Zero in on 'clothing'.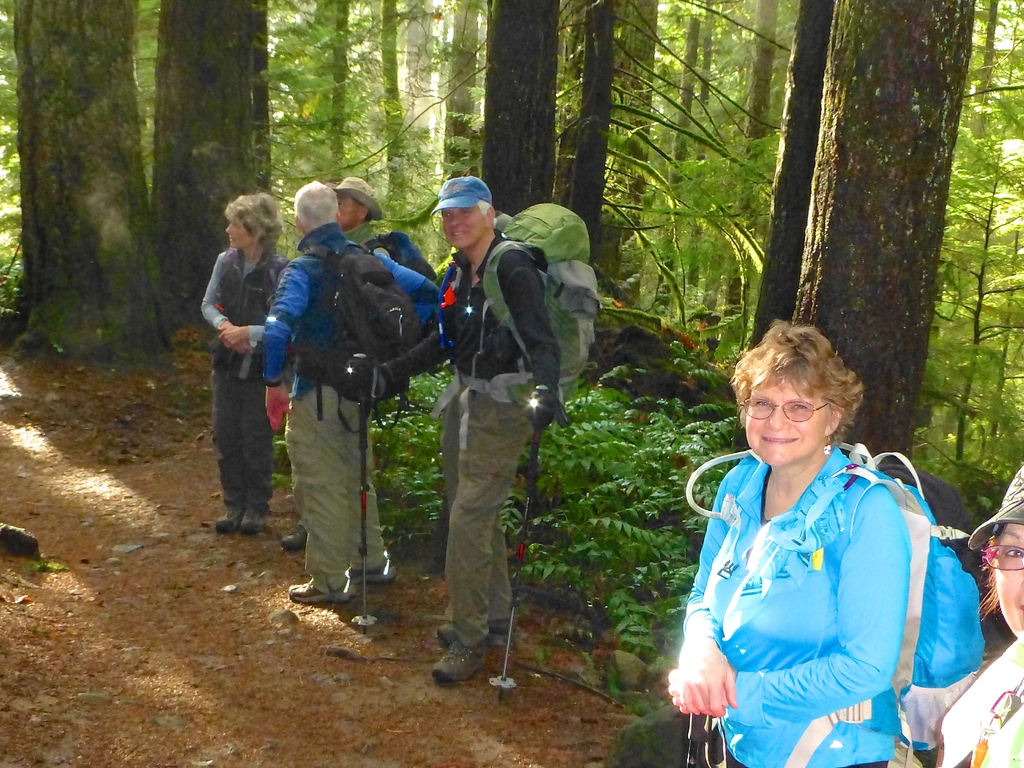
Zeroed in: (x1=687, y1=434, x2=940, y2=744).
